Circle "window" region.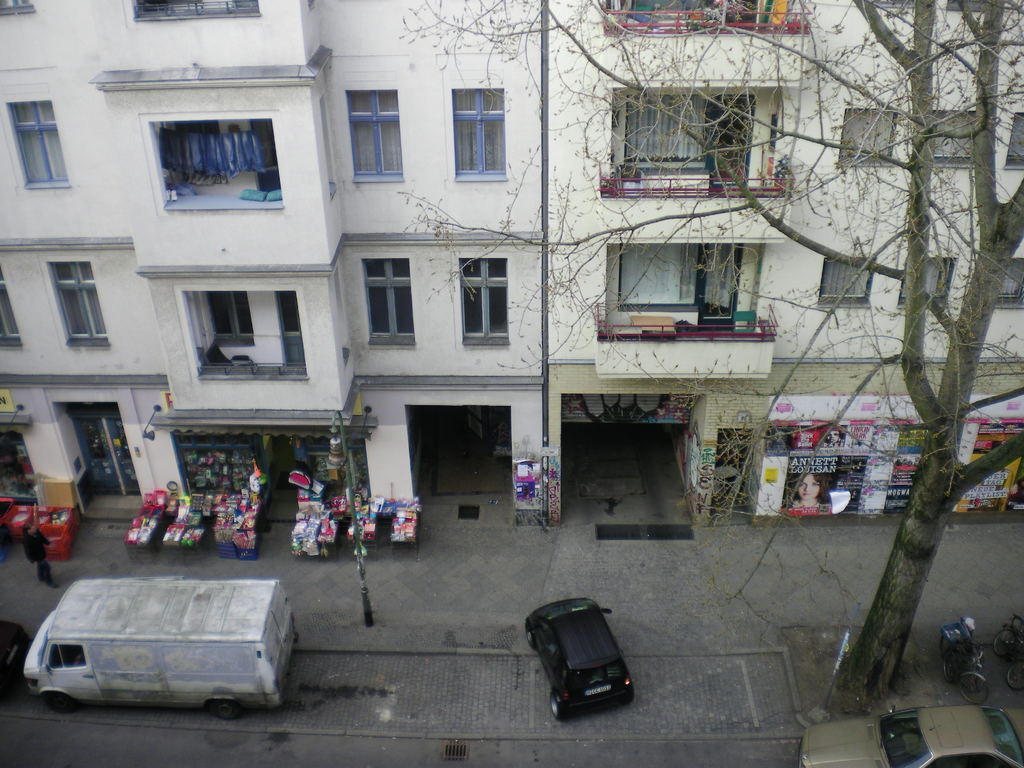
Region: {"x1": 7, "y1": 95, "x2": 68, "y2": 189}.
